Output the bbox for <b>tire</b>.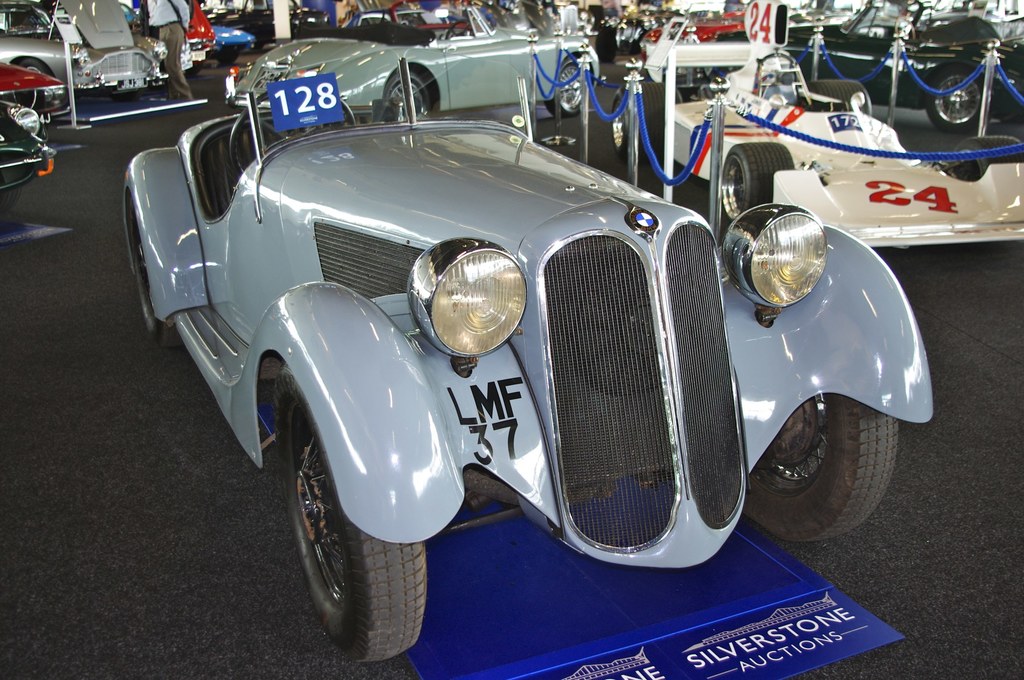
280 364 428 661.
